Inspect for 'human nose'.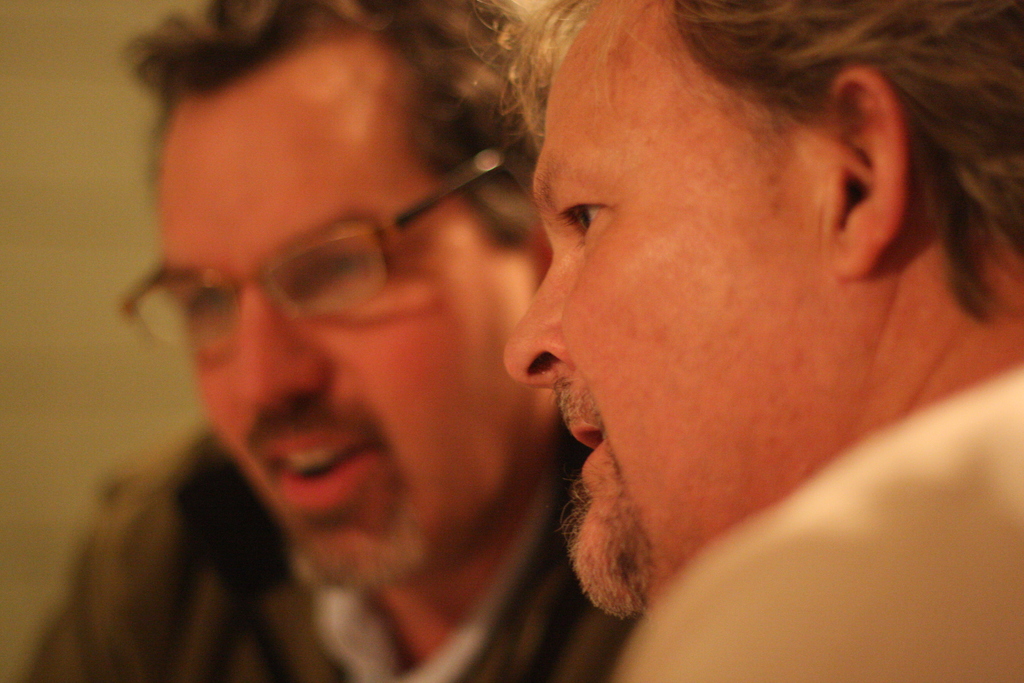
Inspection: 227 267 325 415.
